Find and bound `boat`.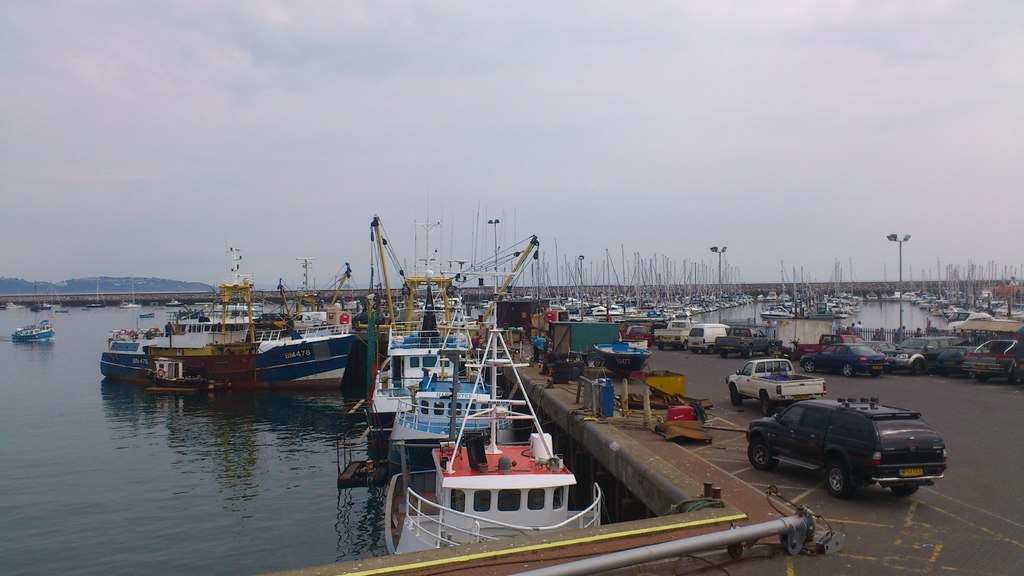
Bound: x1=89, y1=248, x2=385, y2=390.
